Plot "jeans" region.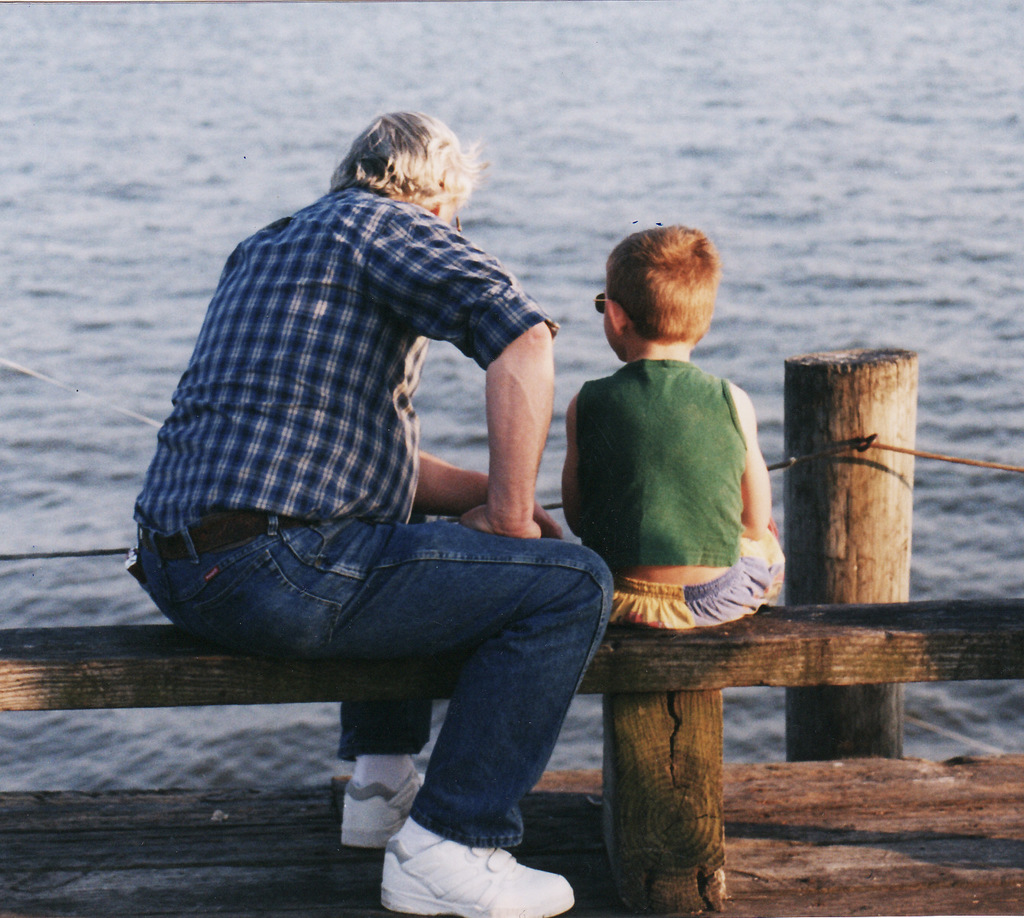
Plotted at (226, 440, 598, 879).
